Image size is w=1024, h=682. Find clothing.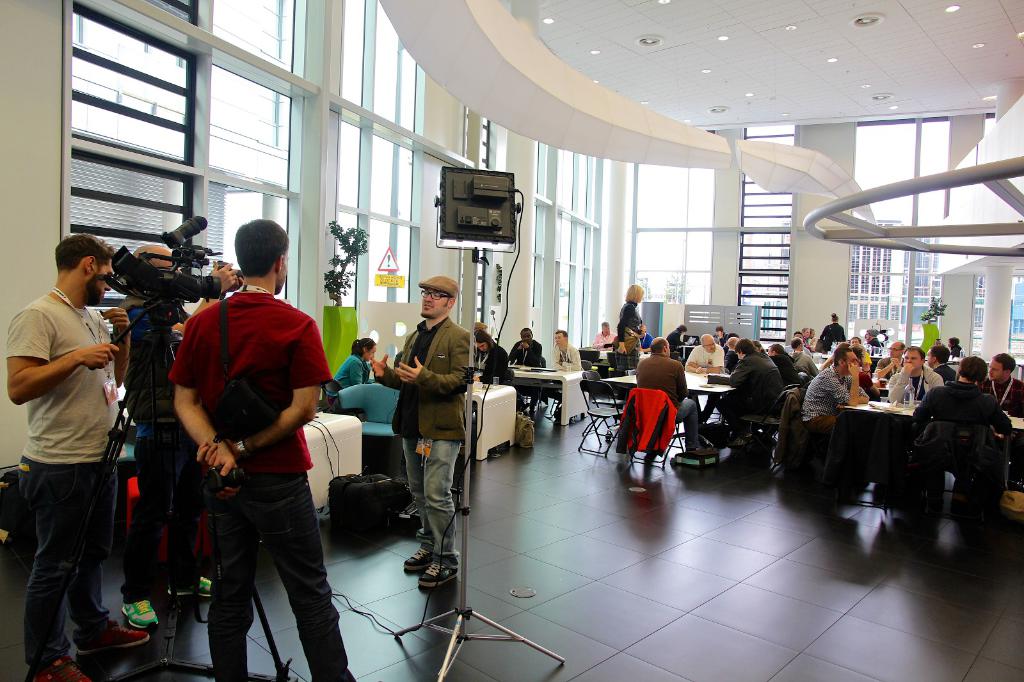
<bbox>916, 378, 1008, 467</bbox>.
